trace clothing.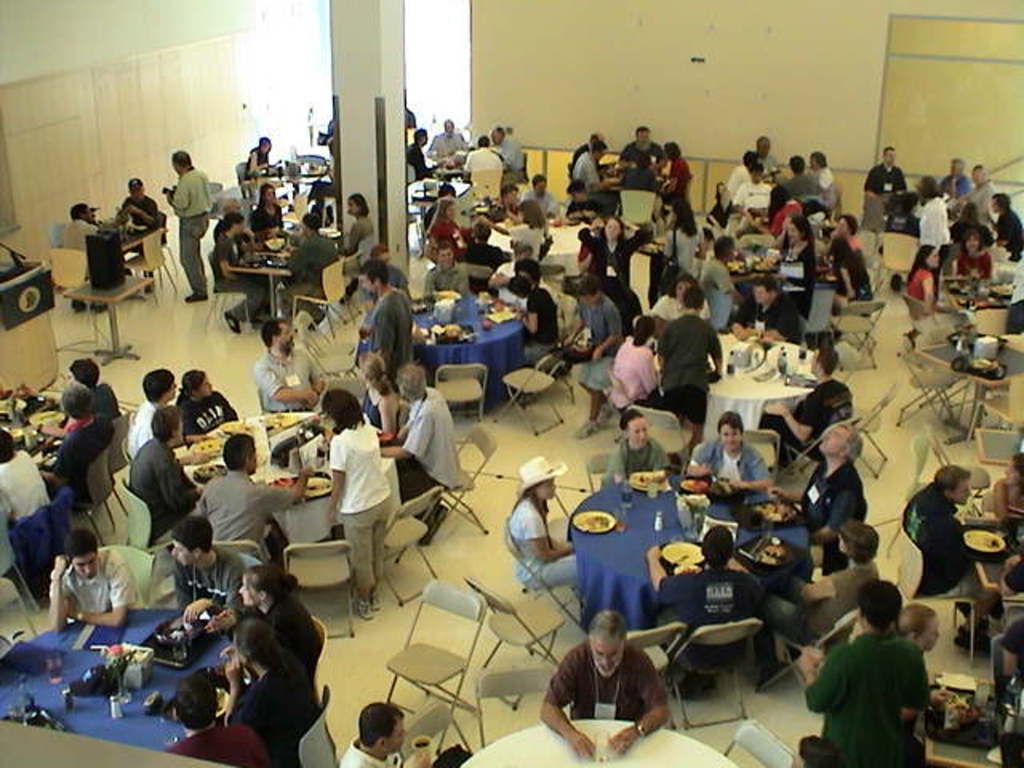
Traced to x1=659, y1=566, x2=744, y2=690.
